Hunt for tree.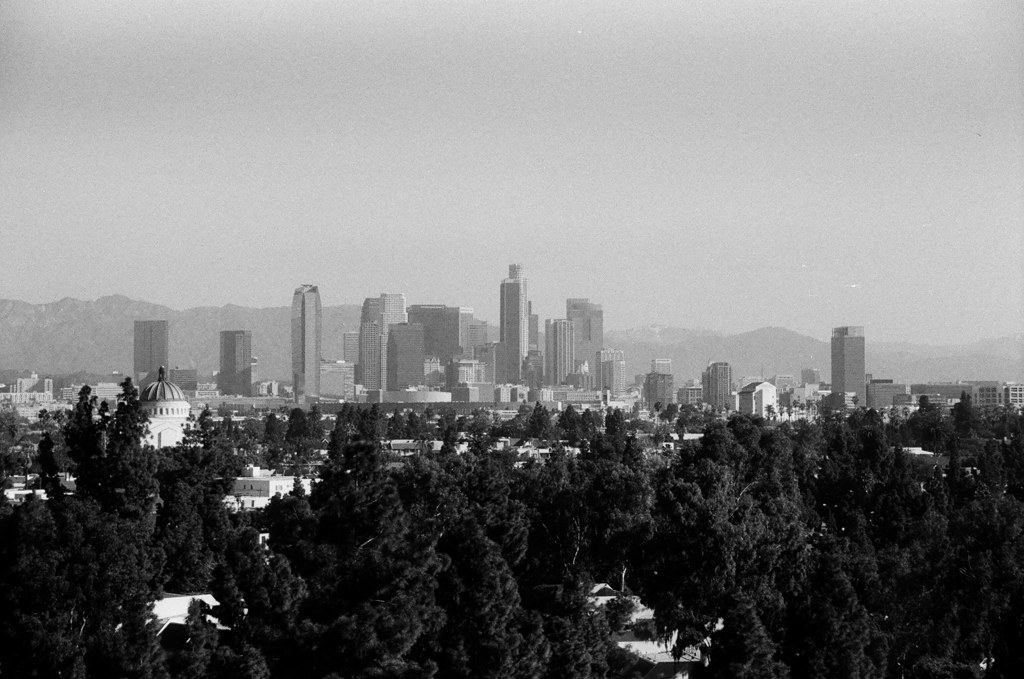
Hunted down at bbox=(38, 436, 65, 488).
